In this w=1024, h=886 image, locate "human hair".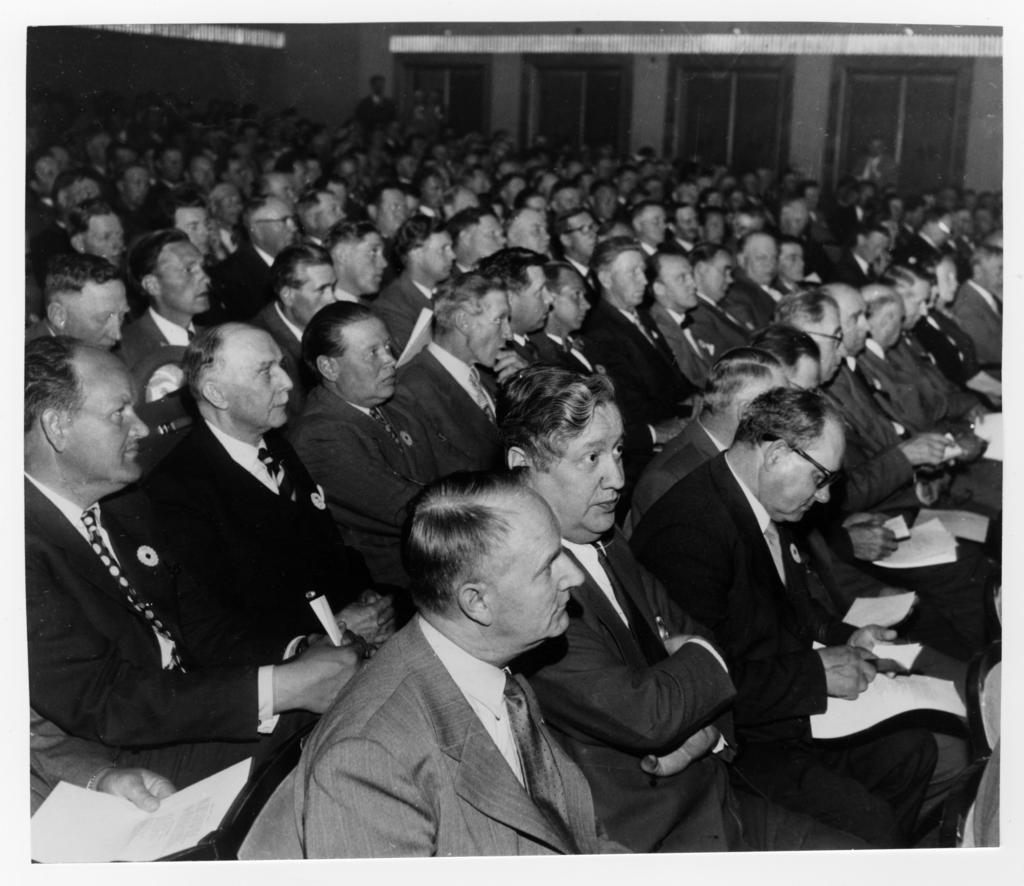
Bounding box: (x1=879, y1=257, x2=928, y2=302).
